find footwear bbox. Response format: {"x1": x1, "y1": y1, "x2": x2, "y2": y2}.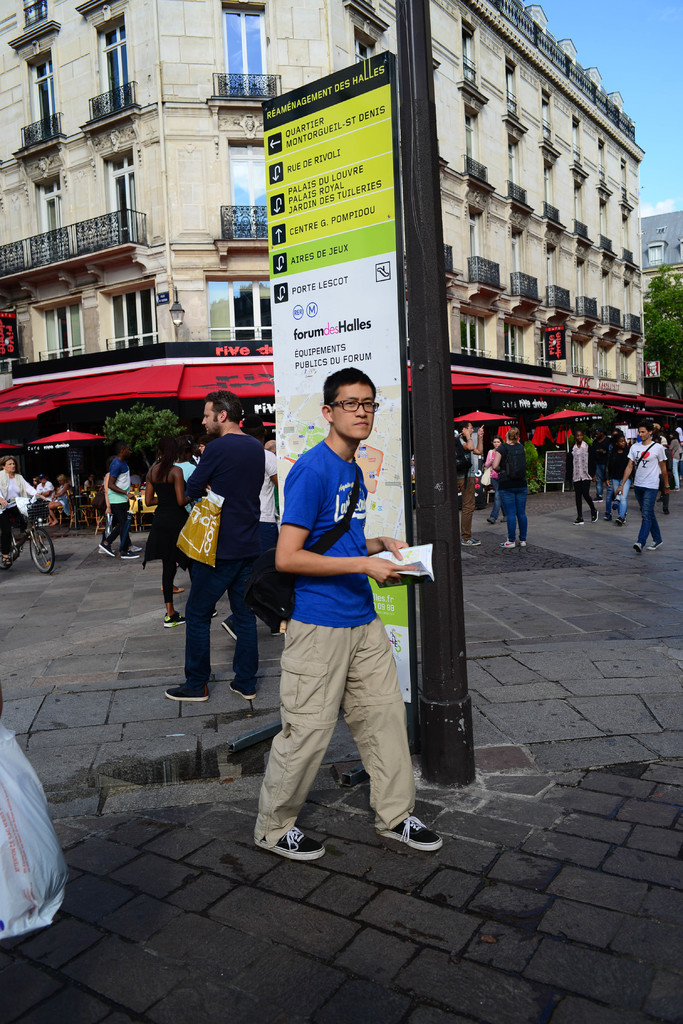
{"x1": 486, "y1": 517, "x2": 493, "y2": 524}.
